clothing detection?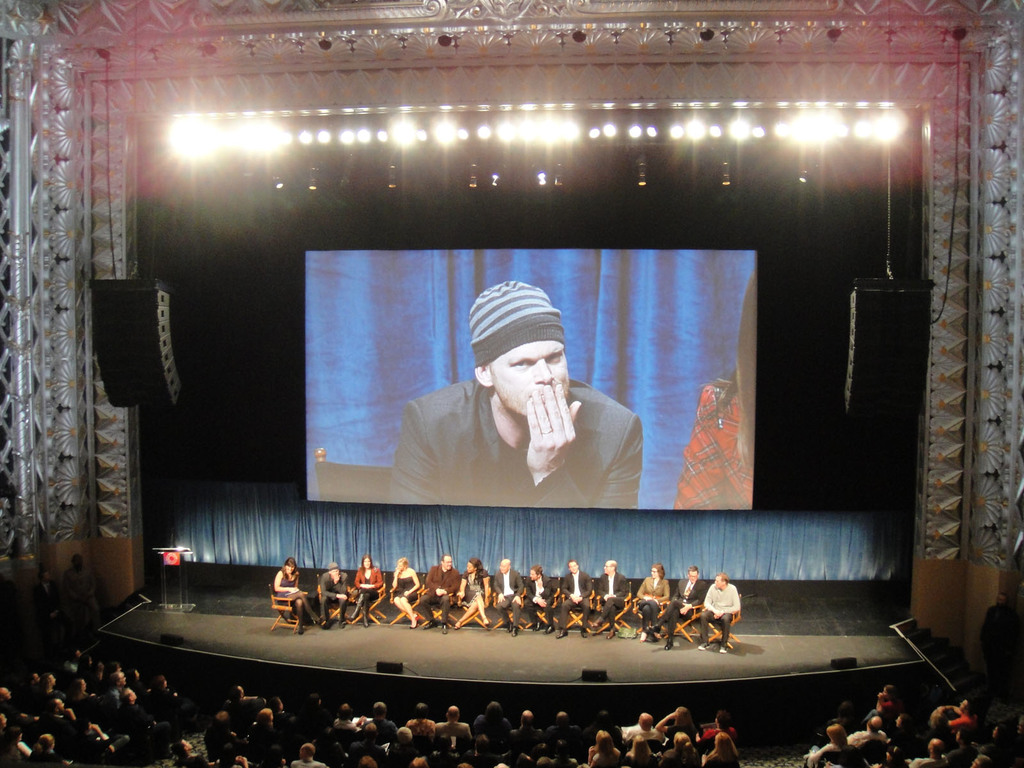
box=[356, 569, 380, 611]
